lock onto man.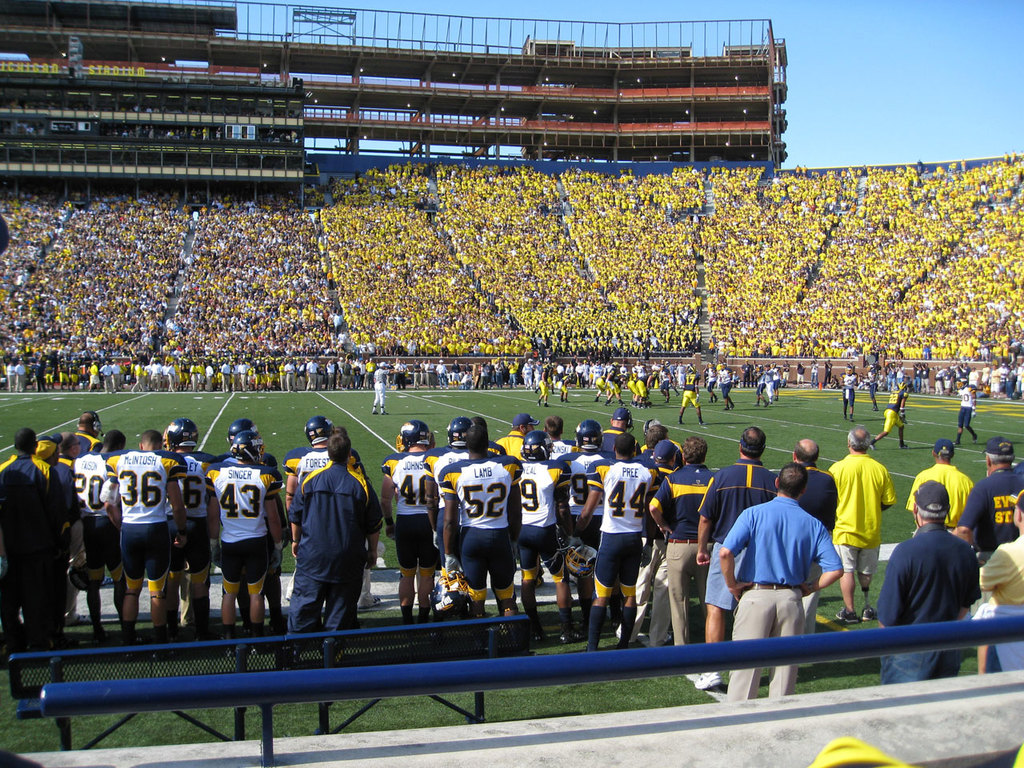
Locked: l=720, t=363, r=737, b=411.
